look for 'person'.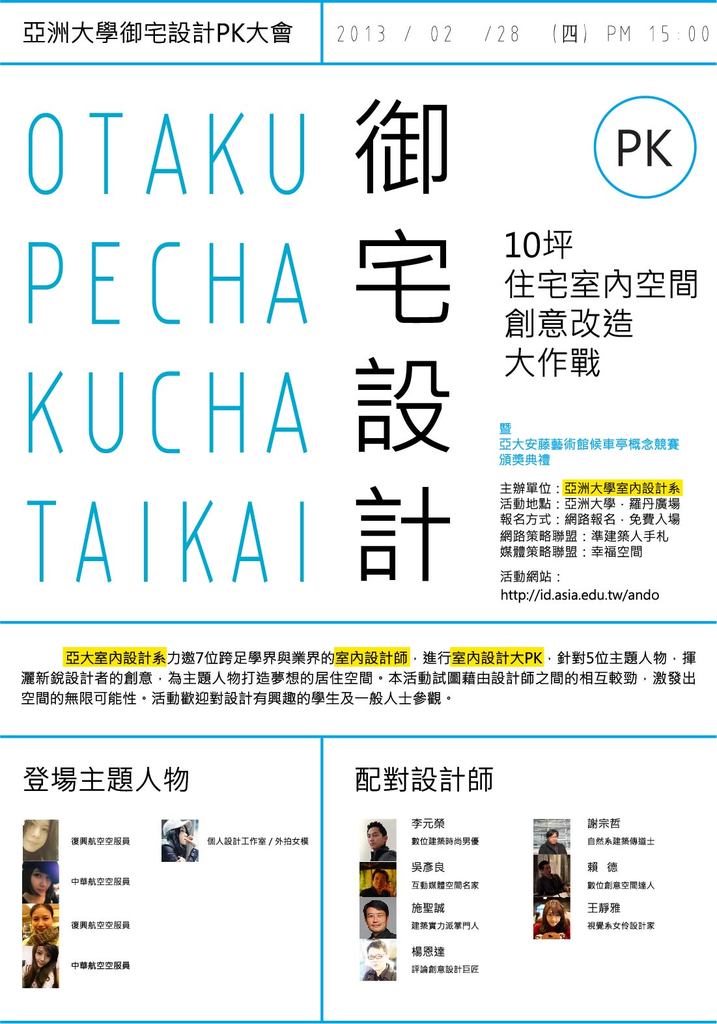
Found: region(20, 943, 59, 988).
